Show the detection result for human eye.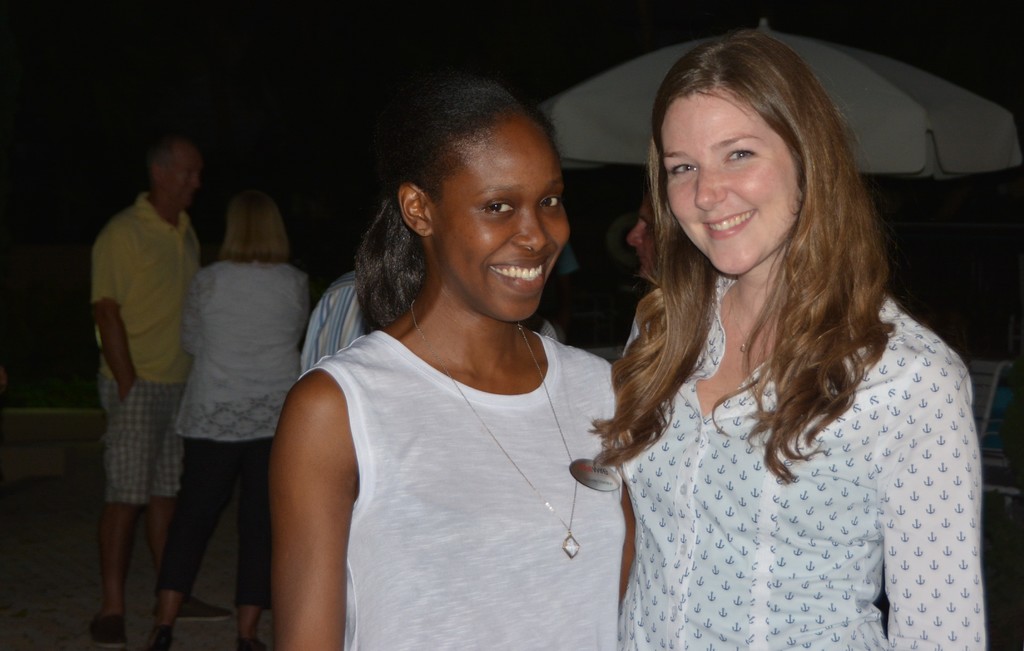
(484,198,522,216).
